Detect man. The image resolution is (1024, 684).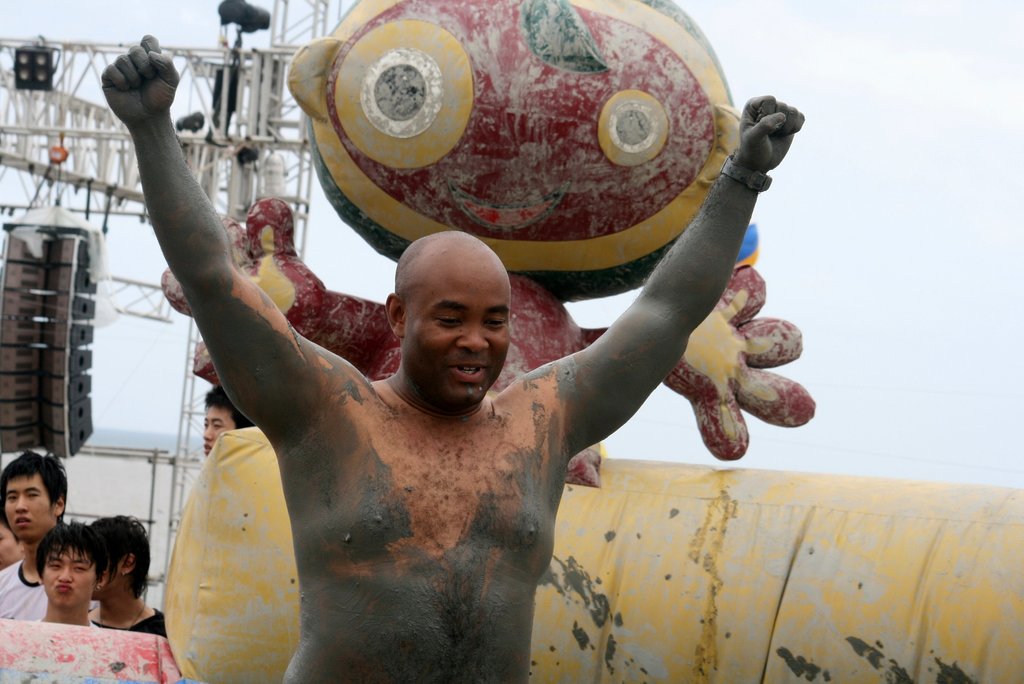
106 88 780 683.
